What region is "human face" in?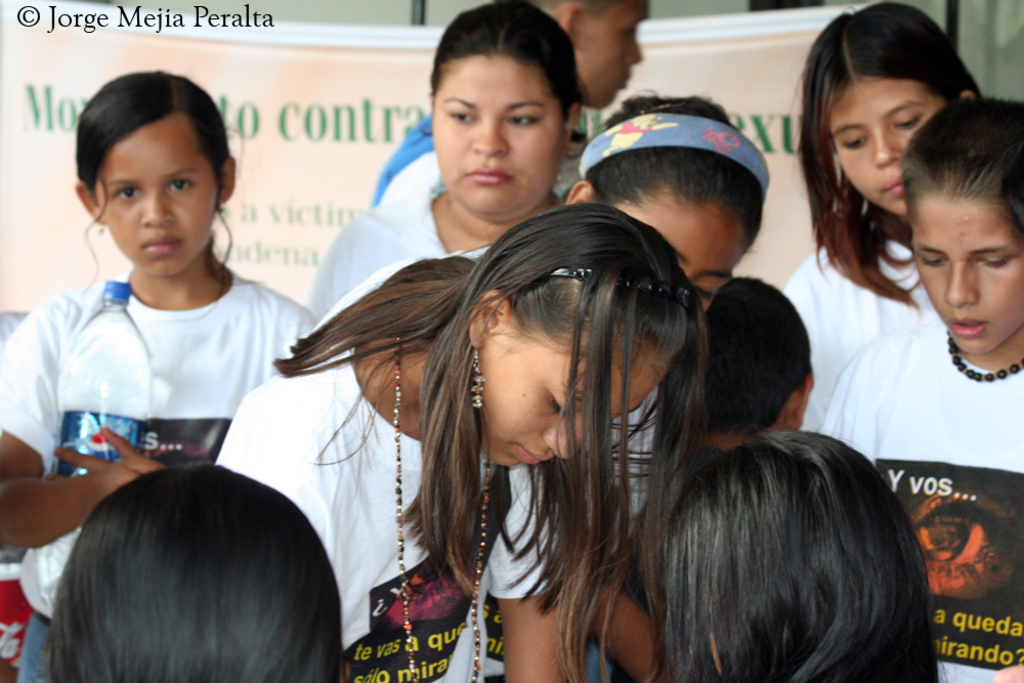
575:0:653:109.
